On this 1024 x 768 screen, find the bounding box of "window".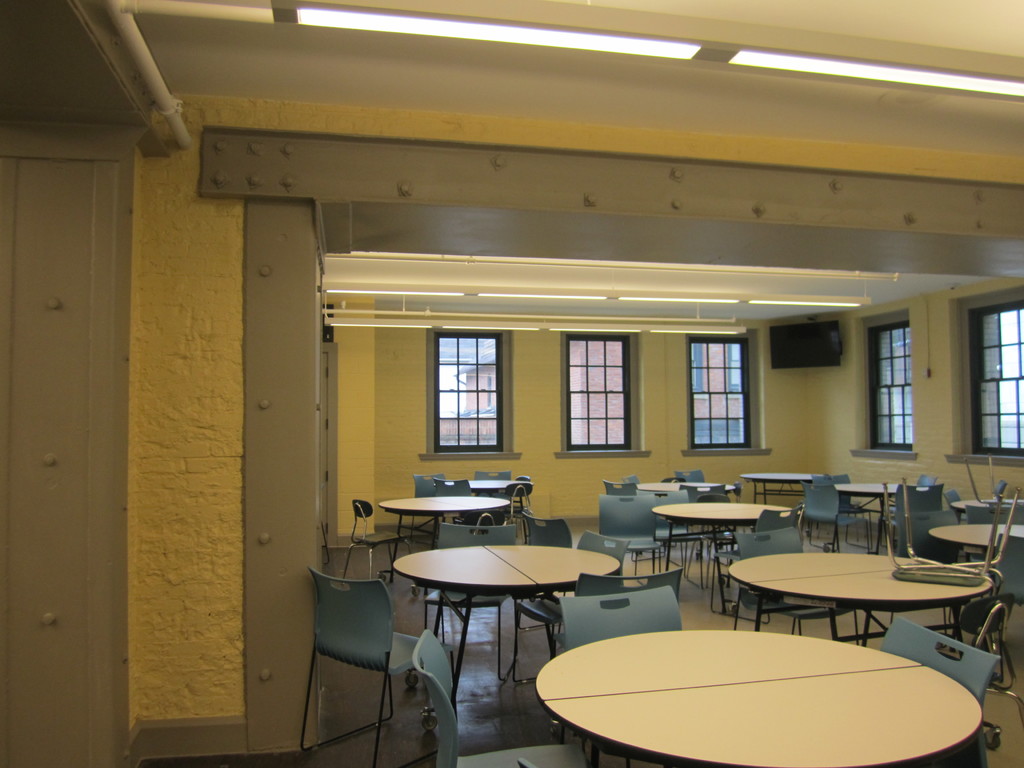
Bounding box: <bbox>565, 333, 634, 450</bbox>.
